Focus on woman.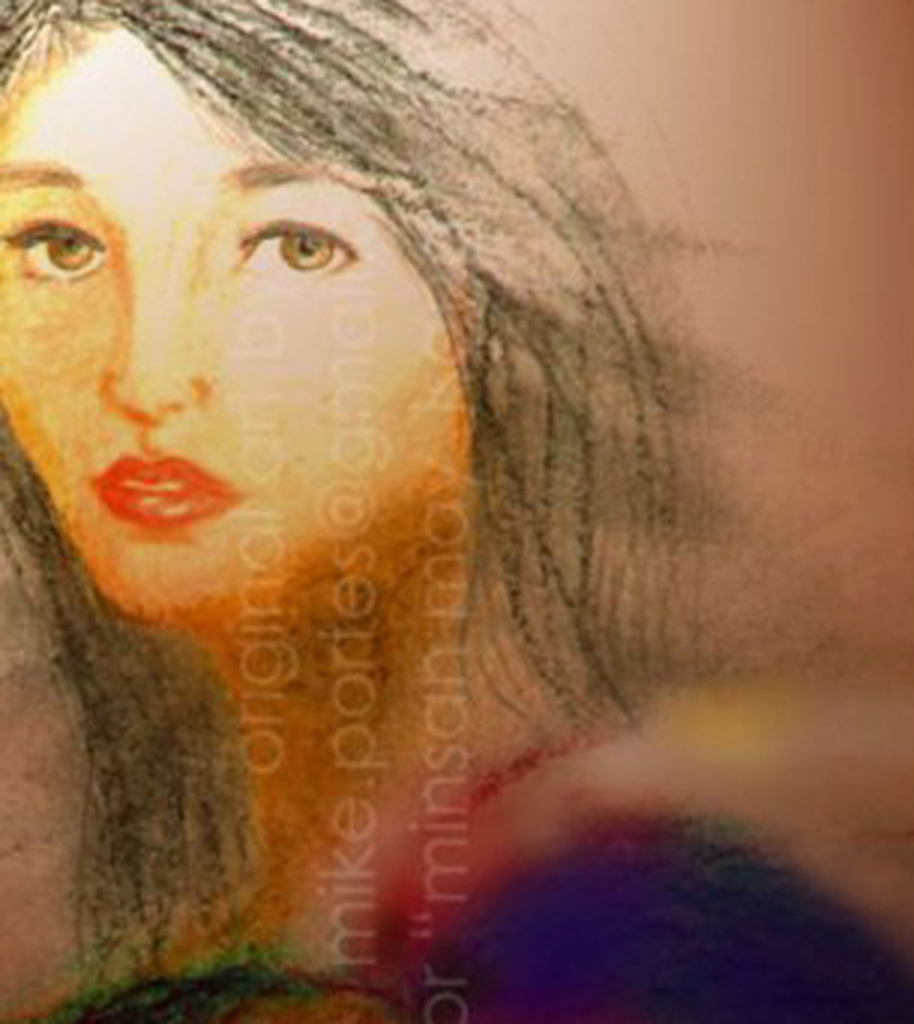
Focused at box(0, 0, 903, 1022).
